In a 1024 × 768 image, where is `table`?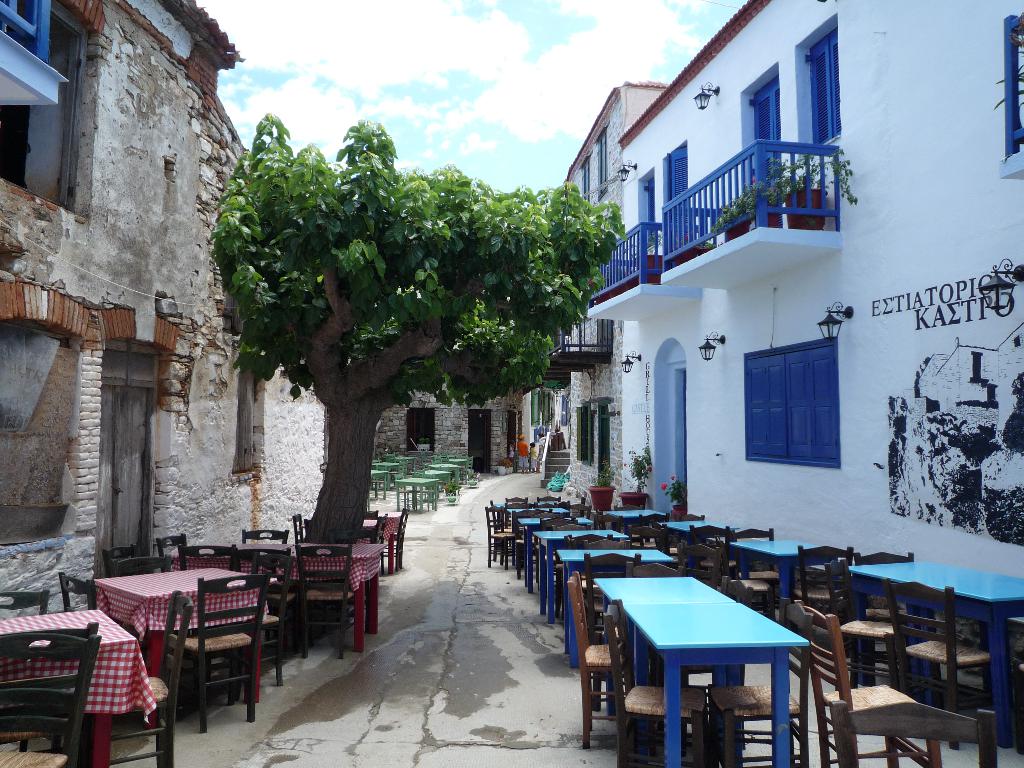
x1=657 y1=518 x2=739 y2=536.
